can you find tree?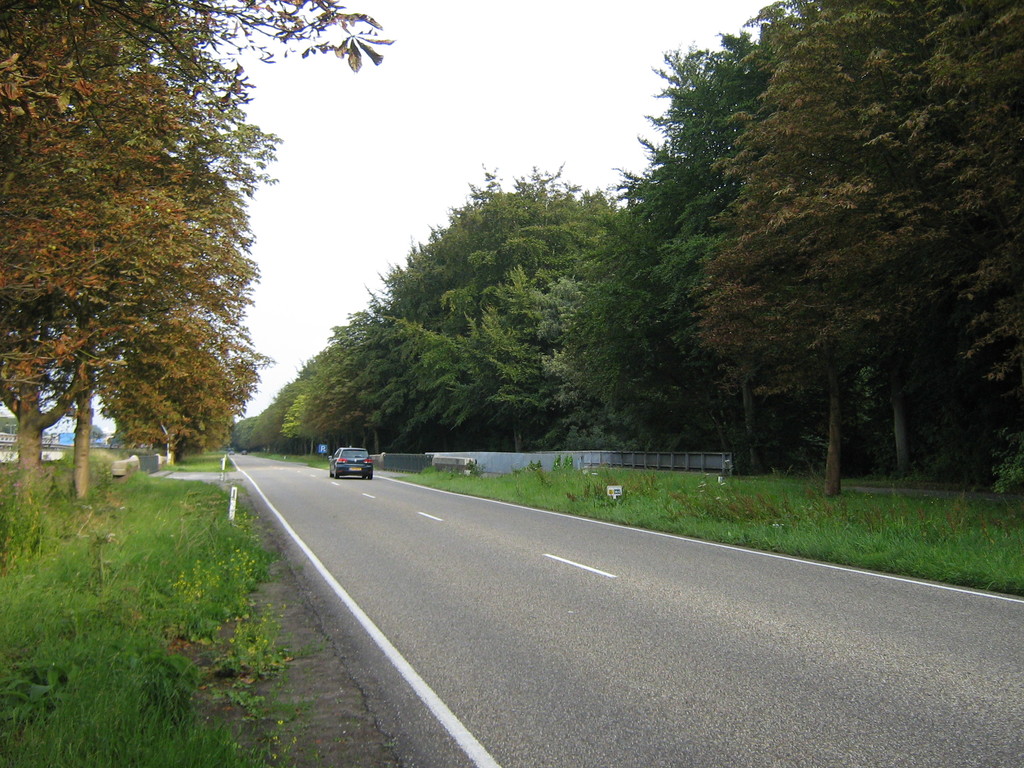
Yes, bounding box: <box>613,19,781,455</box>.
